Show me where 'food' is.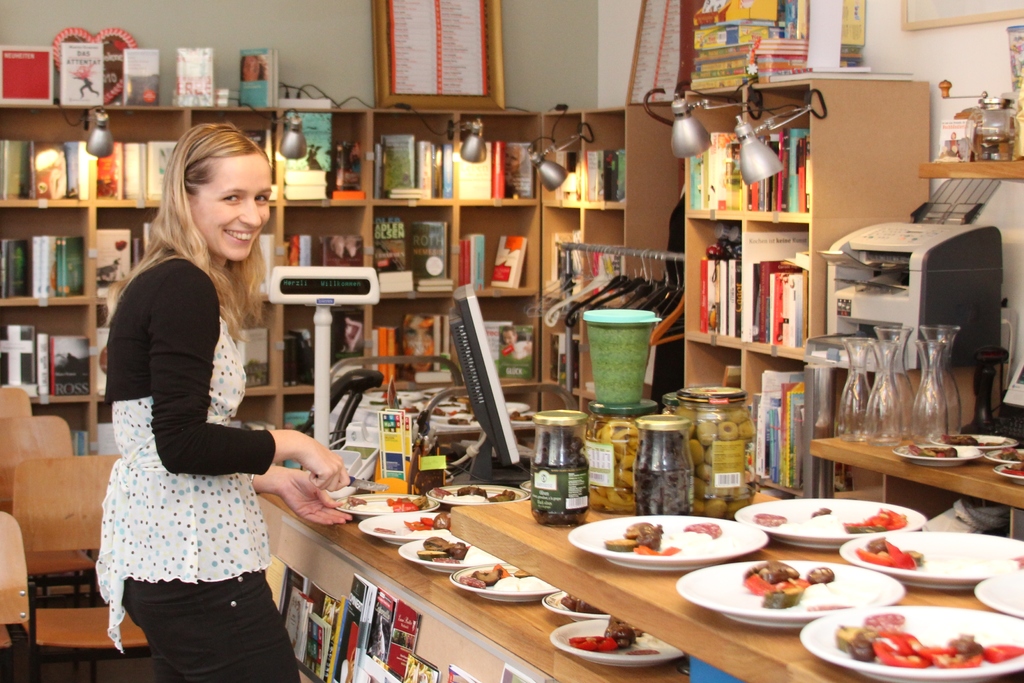
'food' is at left=390, top=627, right=416, bottom=650.
